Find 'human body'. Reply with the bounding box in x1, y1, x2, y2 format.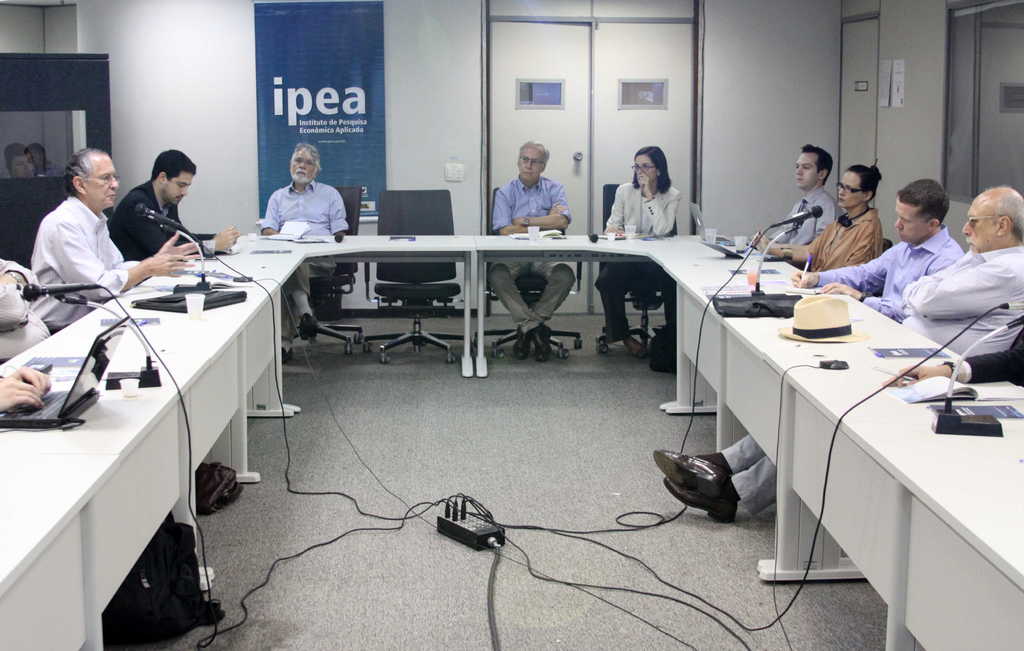
593, 147, 686, 355.
